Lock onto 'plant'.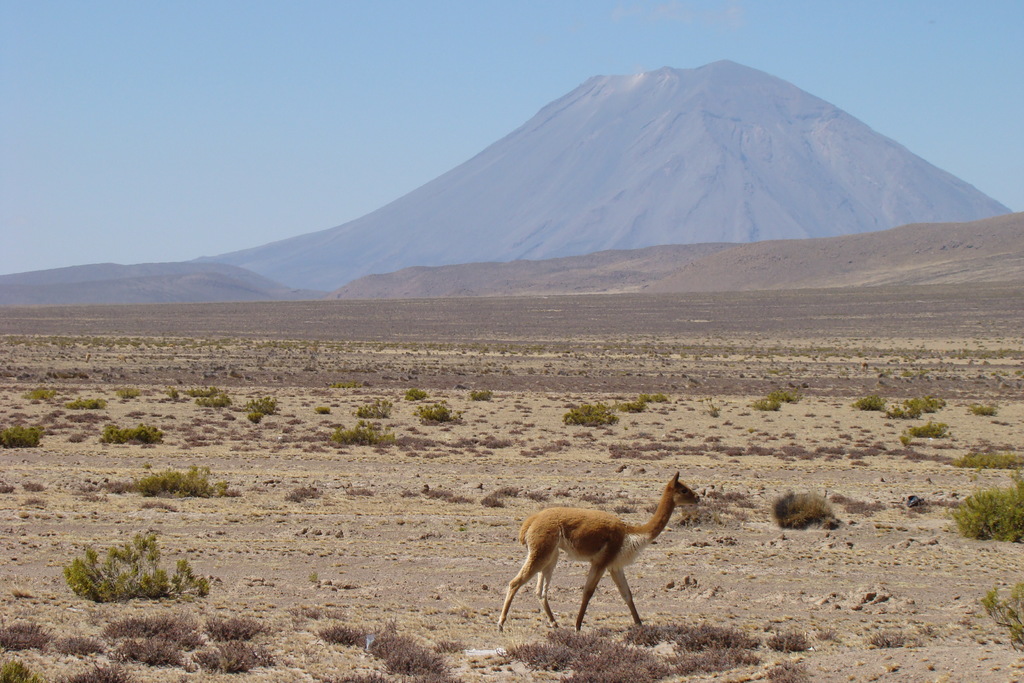
Locked: bbox=(169, 387, 243, 406).
